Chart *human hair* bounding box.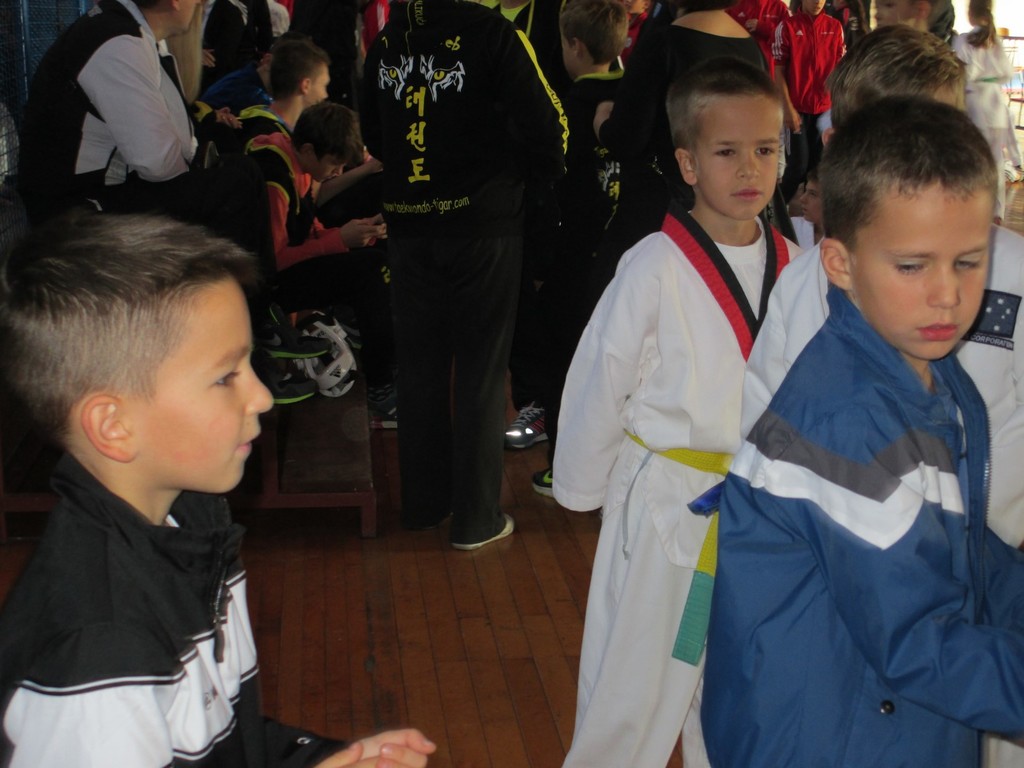
Charted: crop(267, 39, 330, 101).
